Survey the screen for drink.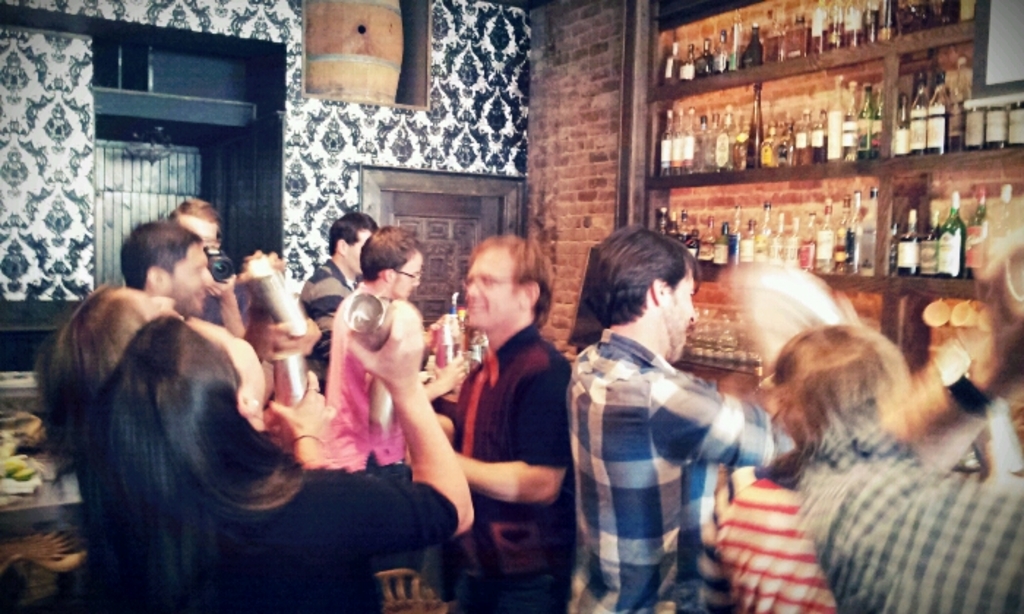
Survey found: rect(898, 221, 923, 278).
